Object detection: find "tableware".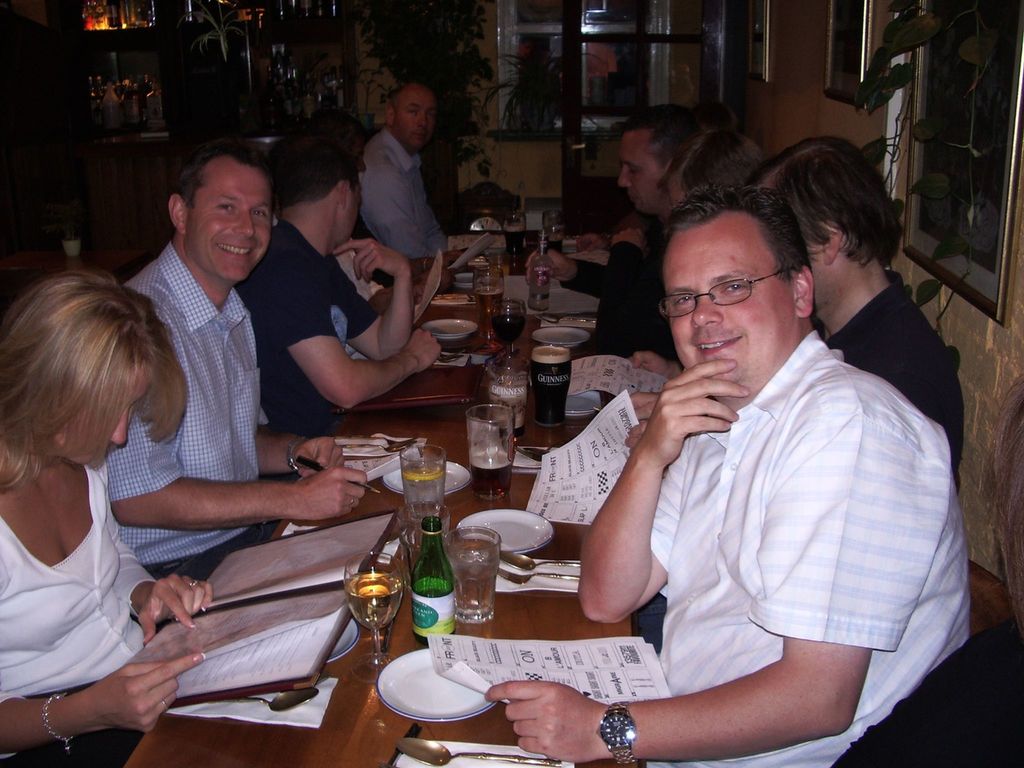
detection(490, 294, 527, 356).
